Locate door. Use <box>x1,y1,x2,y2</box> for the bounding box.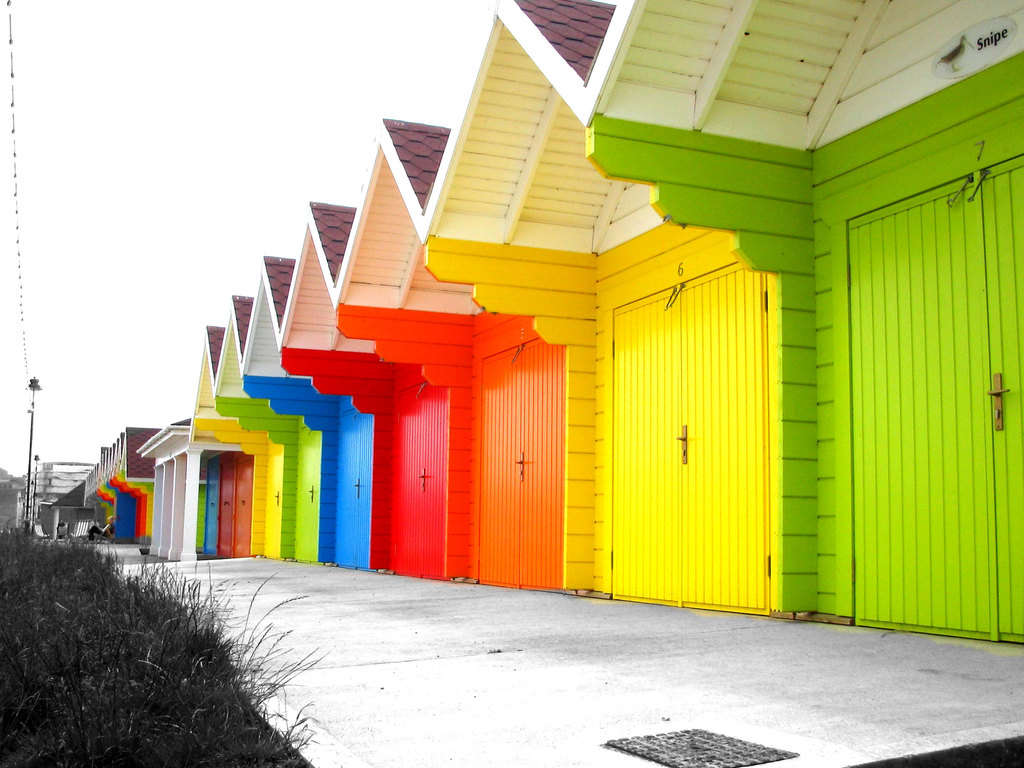
<box>233,455,258,556</box>.
